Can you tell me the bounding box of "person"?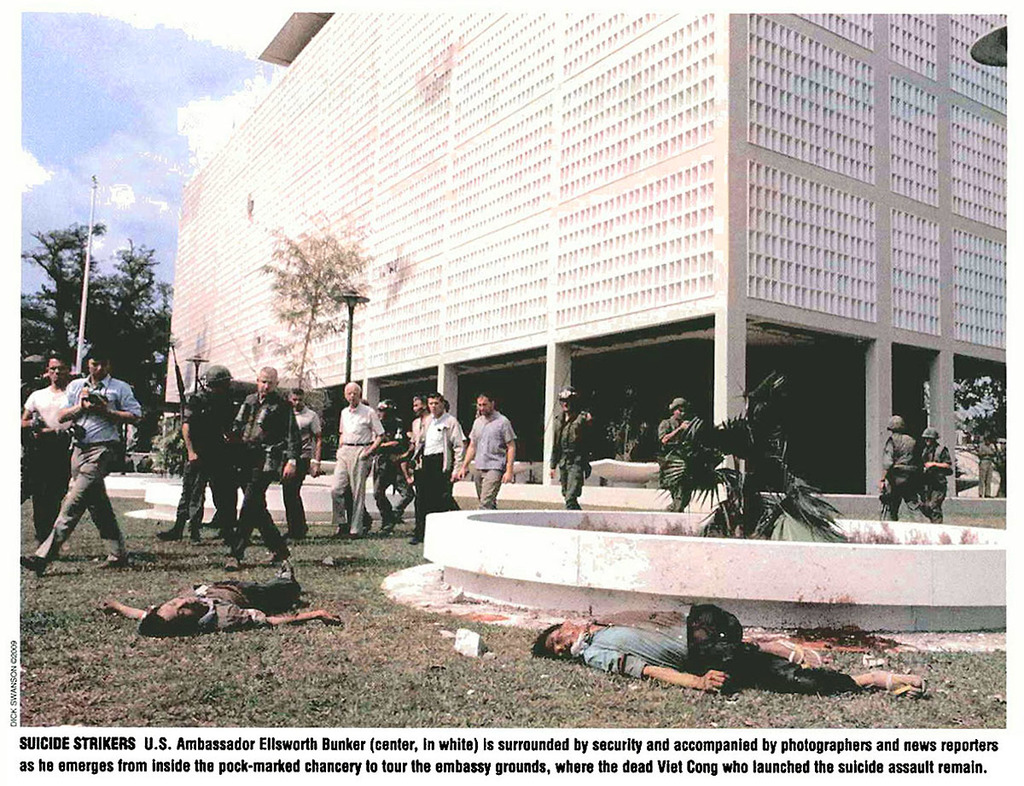
detection(222, 371, 304, 567).
